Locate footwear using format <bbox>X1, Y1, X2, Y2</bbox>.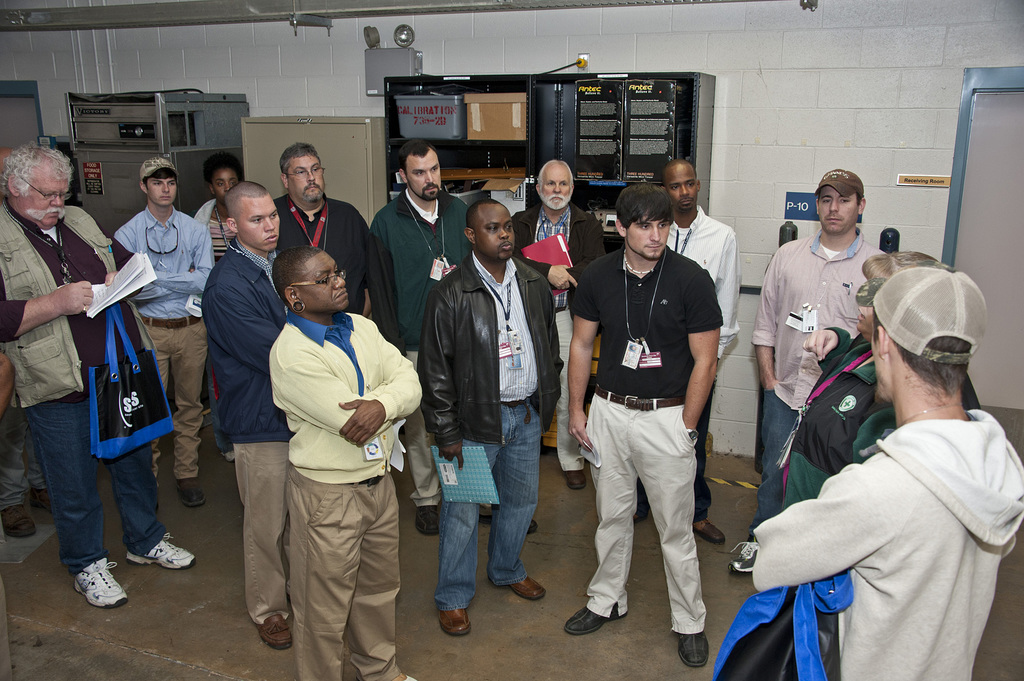
<bbox>509, 575, 548, 597</bbox>.
